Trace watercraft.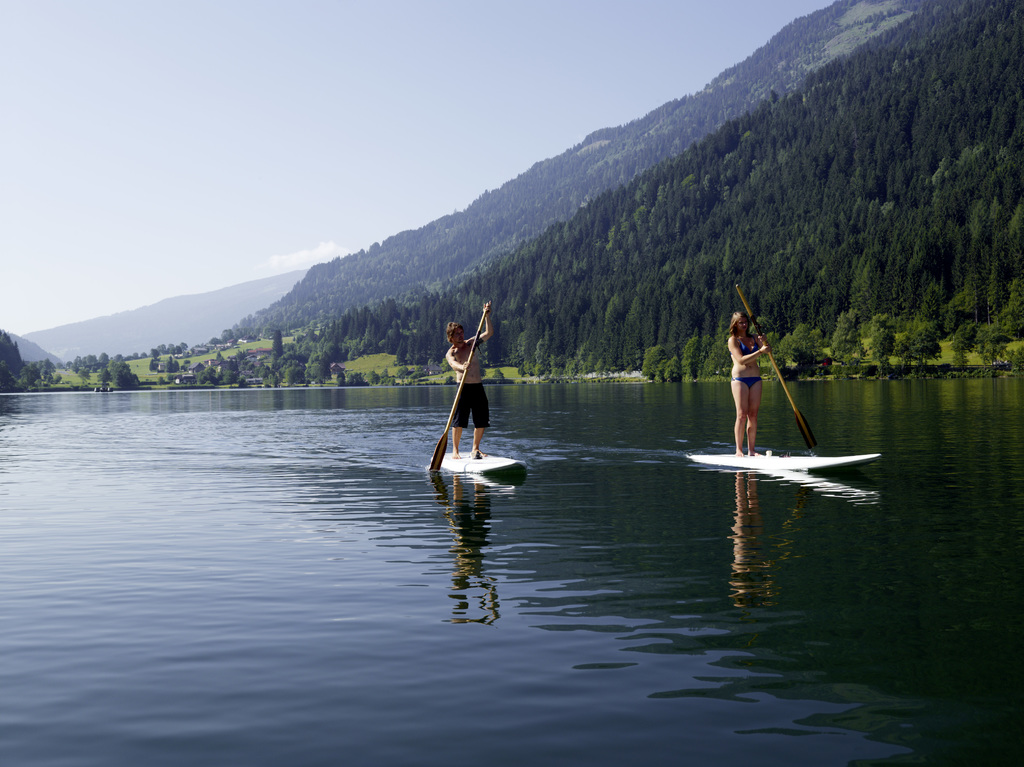
Traced to bbox=(682, 454, 881, 476).
